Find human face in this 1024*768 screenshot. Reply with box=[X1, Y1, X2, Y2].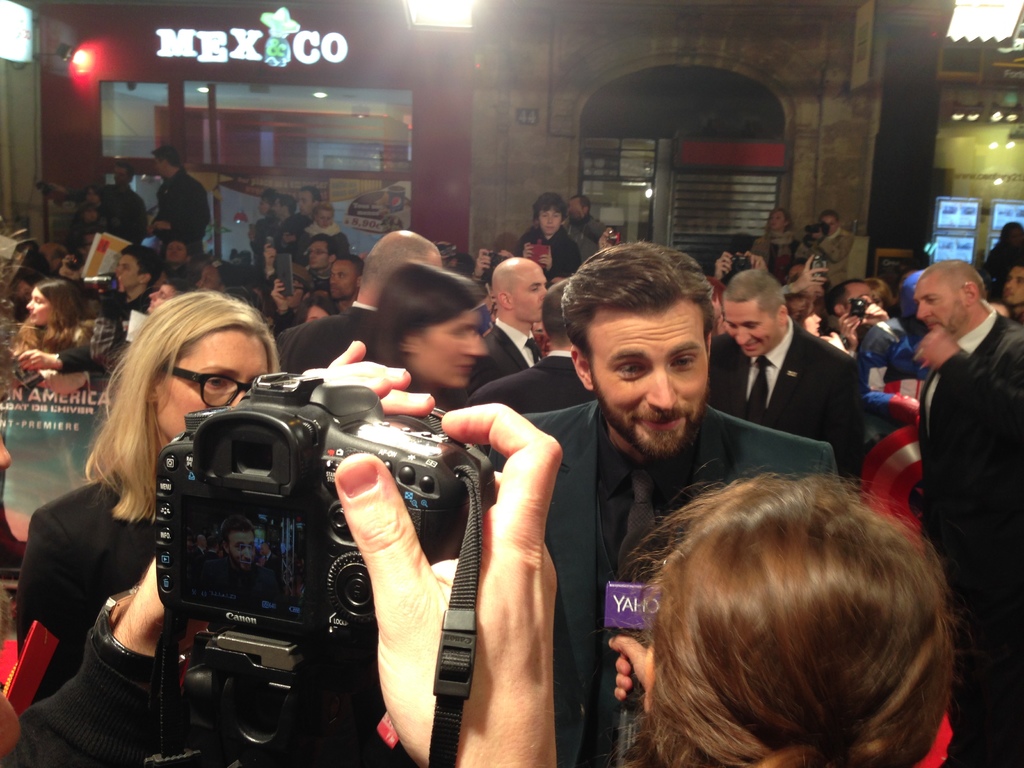
box=[146, 284, 169, 309].
